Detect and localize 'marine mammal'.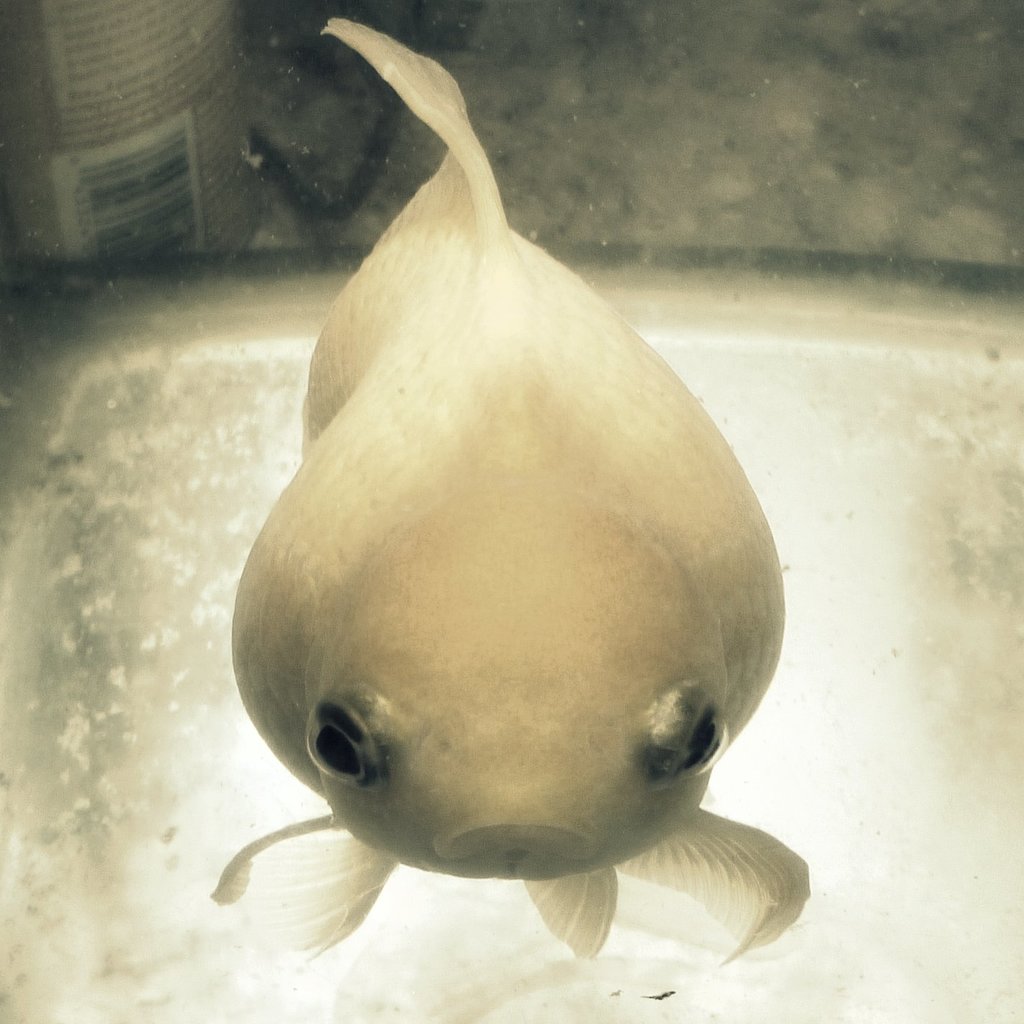
Localized at 224, 16, 774, 984.
